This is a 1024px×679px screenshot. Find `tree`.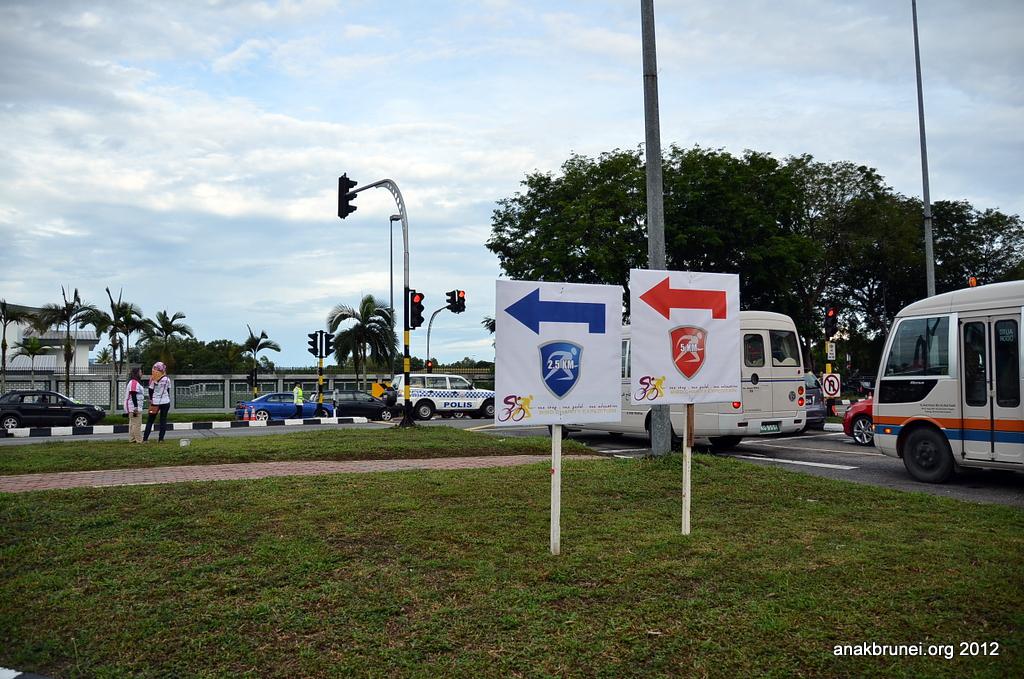
Bounding box: bbox=[231, 324, 279, 395].
